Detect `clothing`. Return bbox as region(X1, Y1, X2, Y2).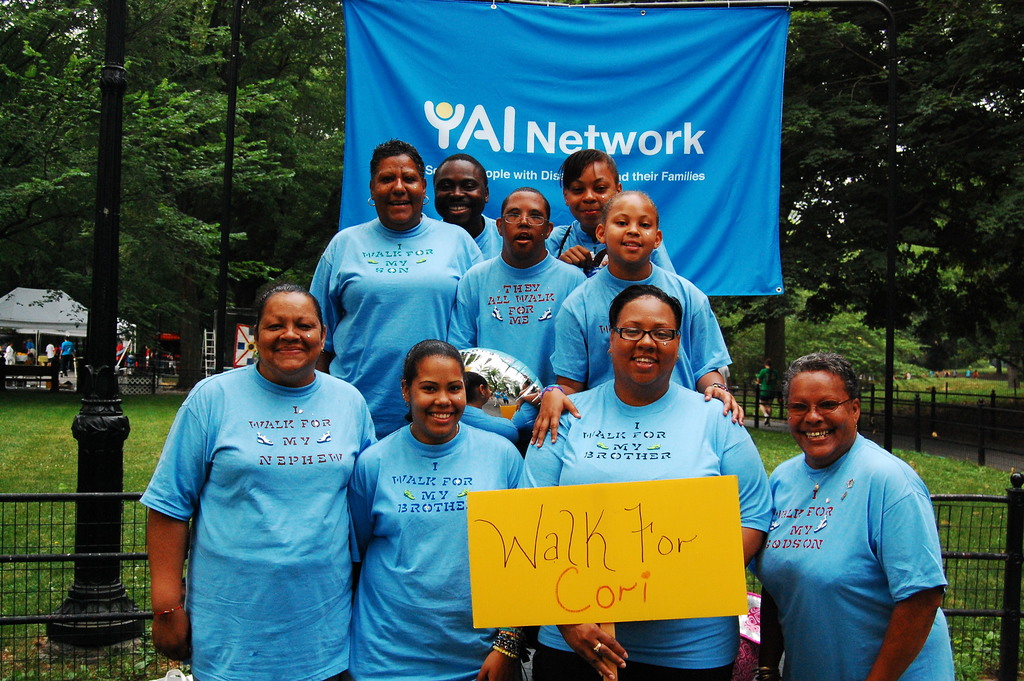
region(43, 343, 56, 361).
